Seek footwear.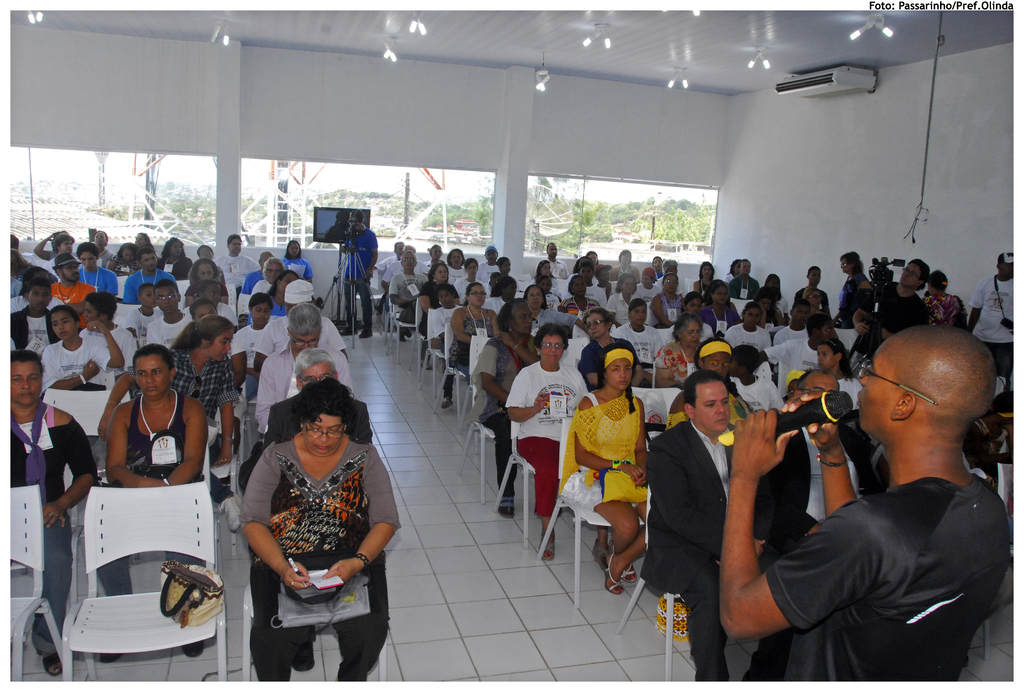
bbox=(497, 490, 514, 517).
